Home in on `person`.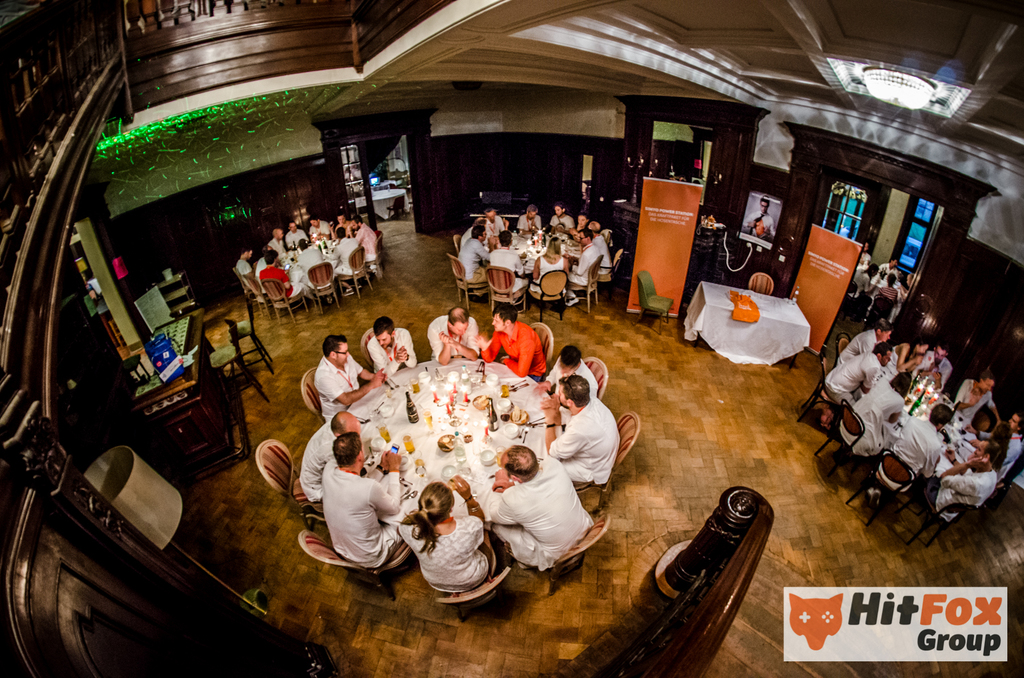
Homed in at 323,432,404,567.
